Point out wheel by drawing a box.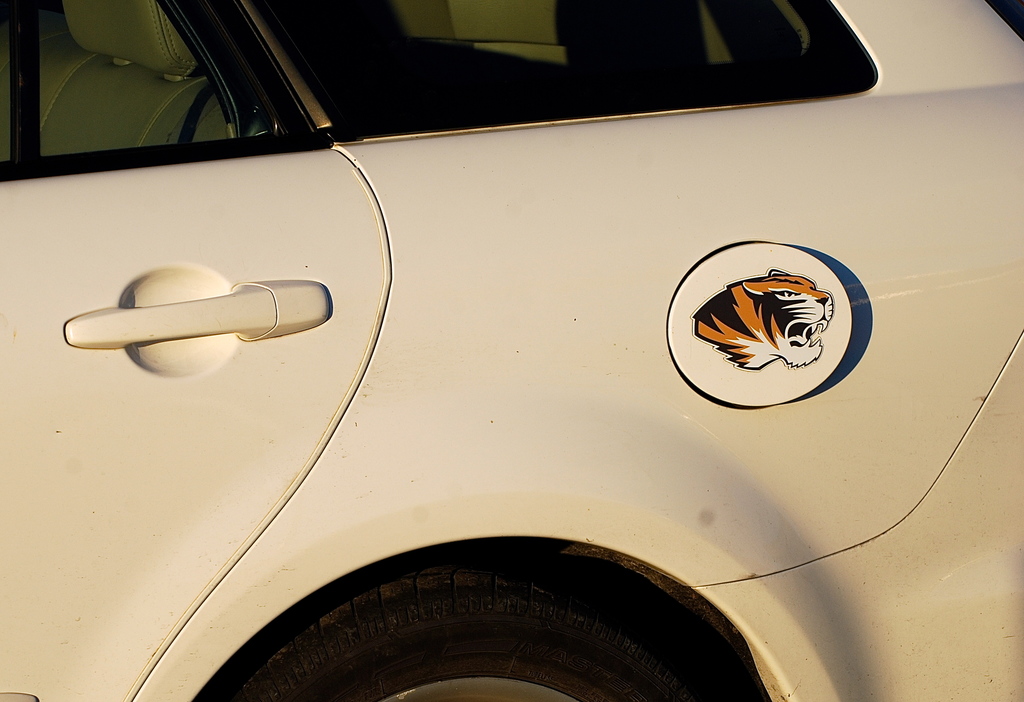
{"left": 237, "top": 549, "right": 754, "bottom": 701}.
